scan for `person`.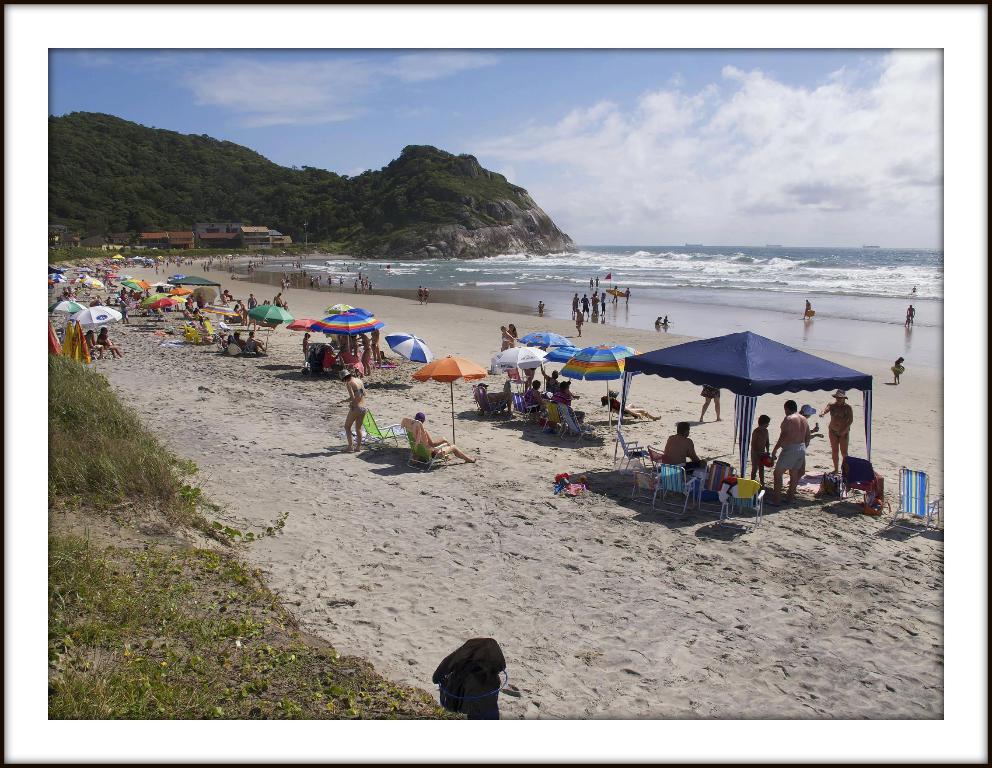
Scan result: [357, 328, 376, 368].
